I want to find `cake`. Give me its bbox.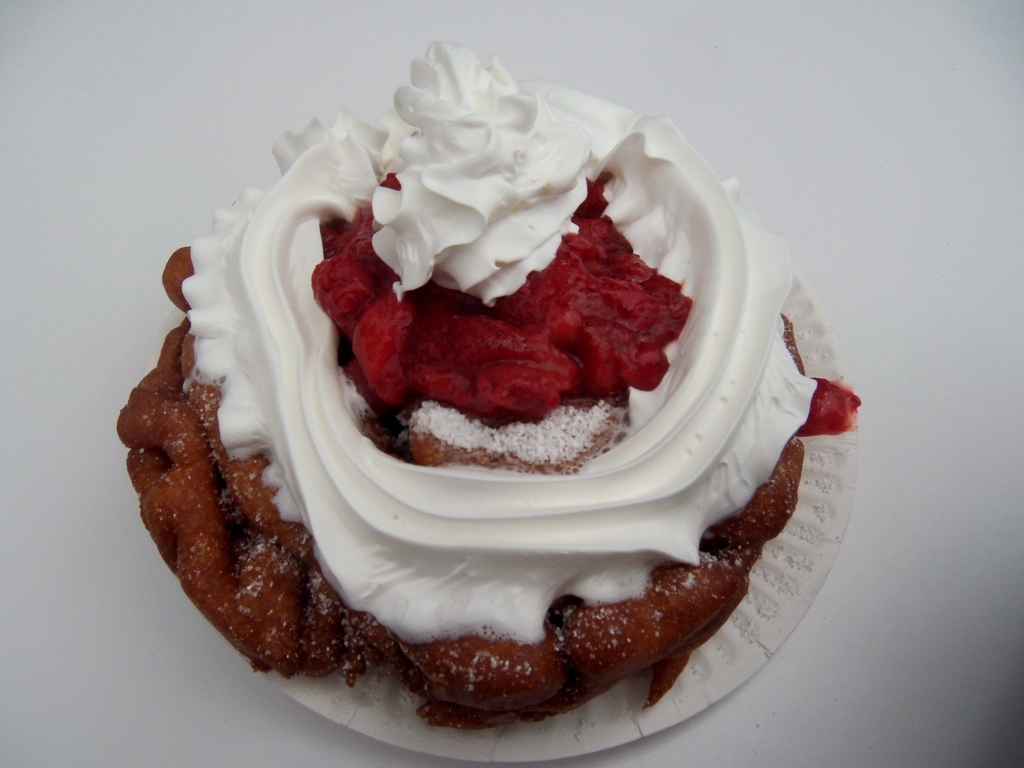
117, 35, 860, 733.
